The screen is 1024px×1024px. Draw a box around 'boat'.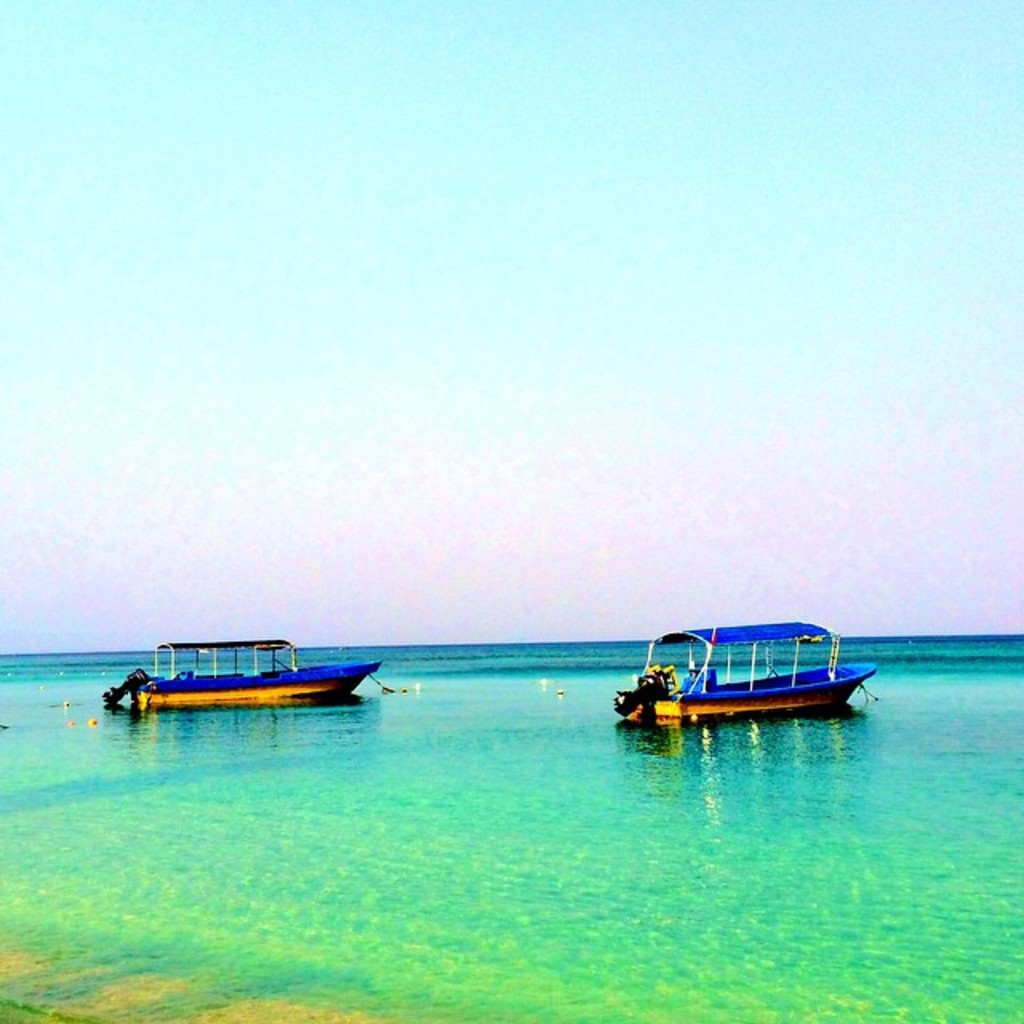
136,640,379,717.
